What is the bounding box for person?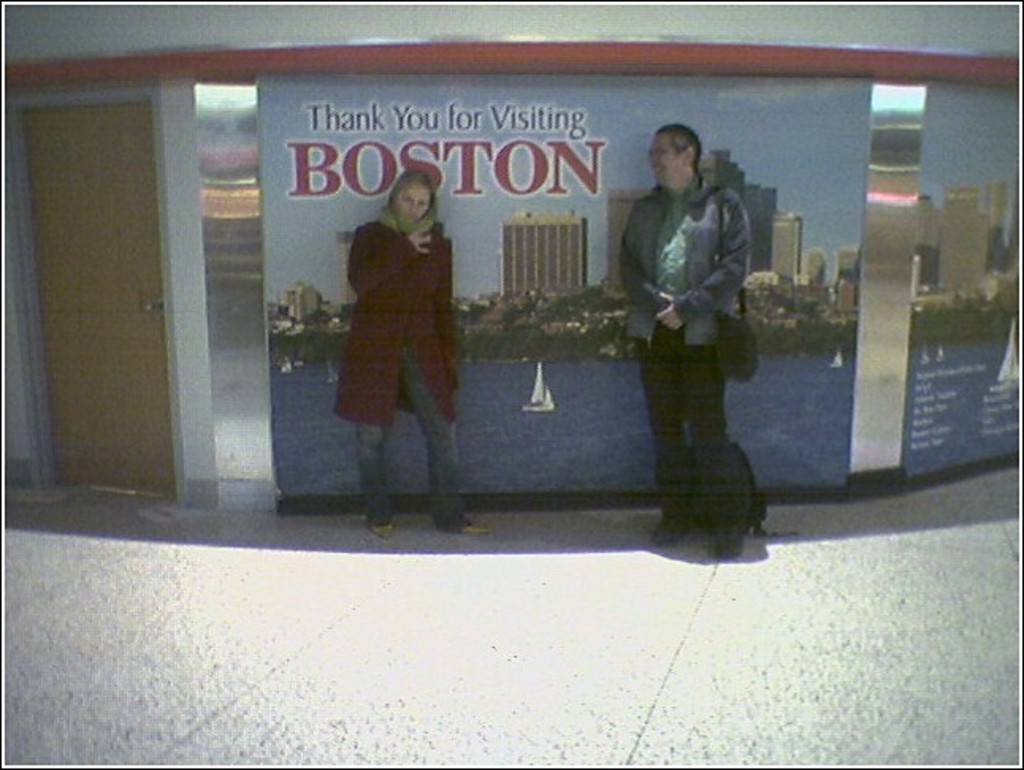
(left=617, top=122, right=758, bottom=566).
